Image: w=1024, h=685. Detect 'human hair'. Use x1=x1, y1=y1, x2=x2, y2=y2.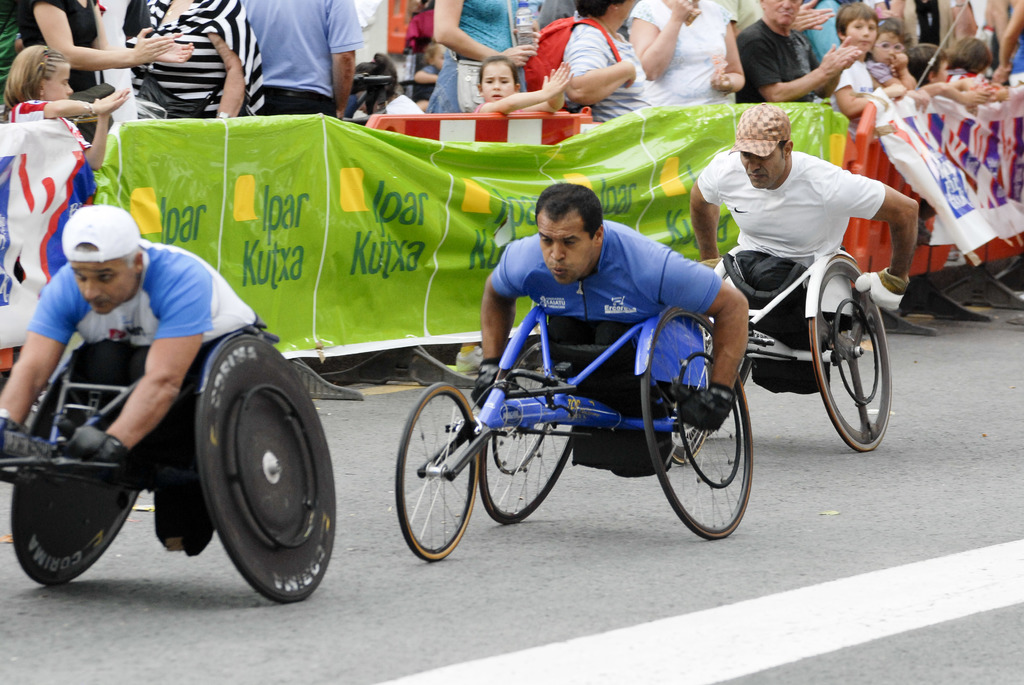
x1=528, y1=182, x2=613, y2=260.
